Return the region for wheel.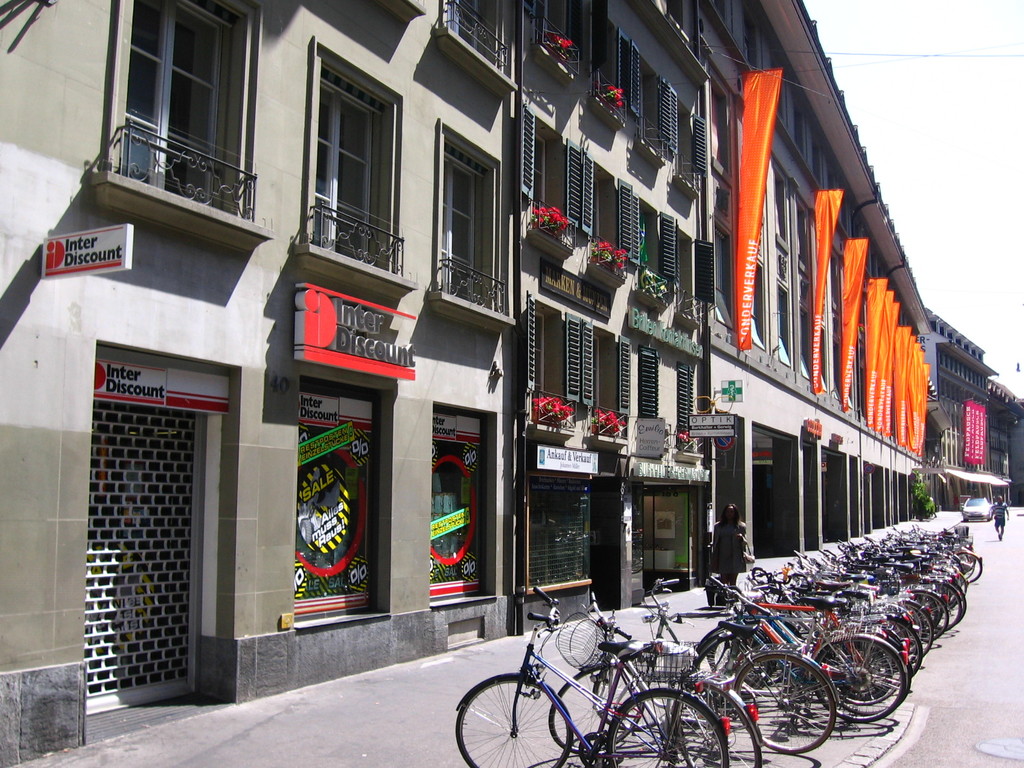
box=[954, 554, 979, 585].
